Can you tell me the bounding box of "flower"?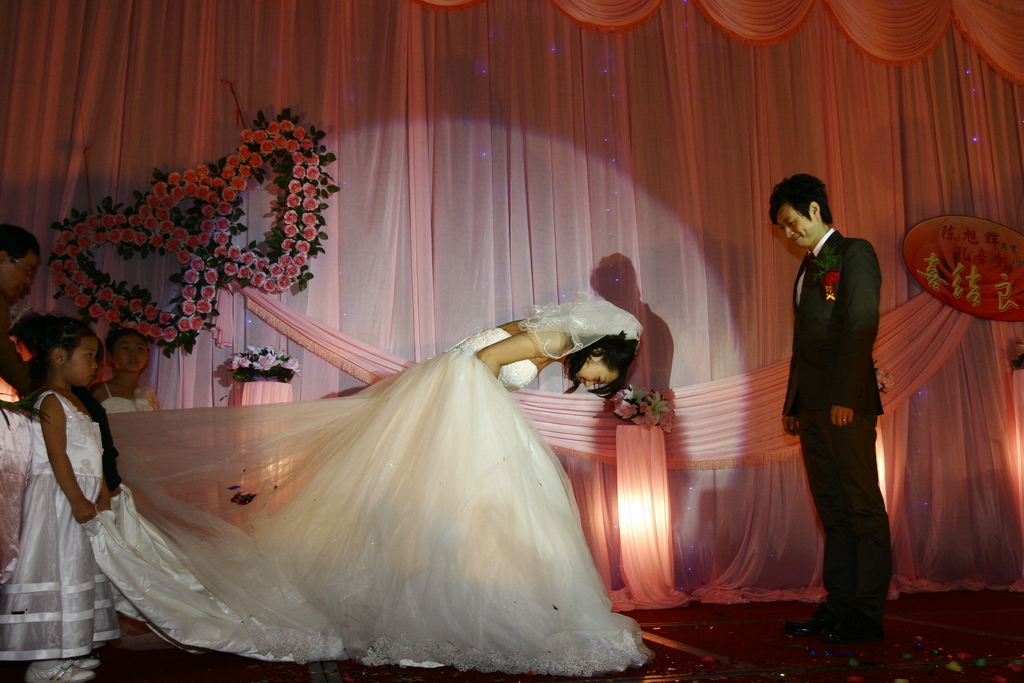
(x1=186, y1=165, x2=221, y2=191).
